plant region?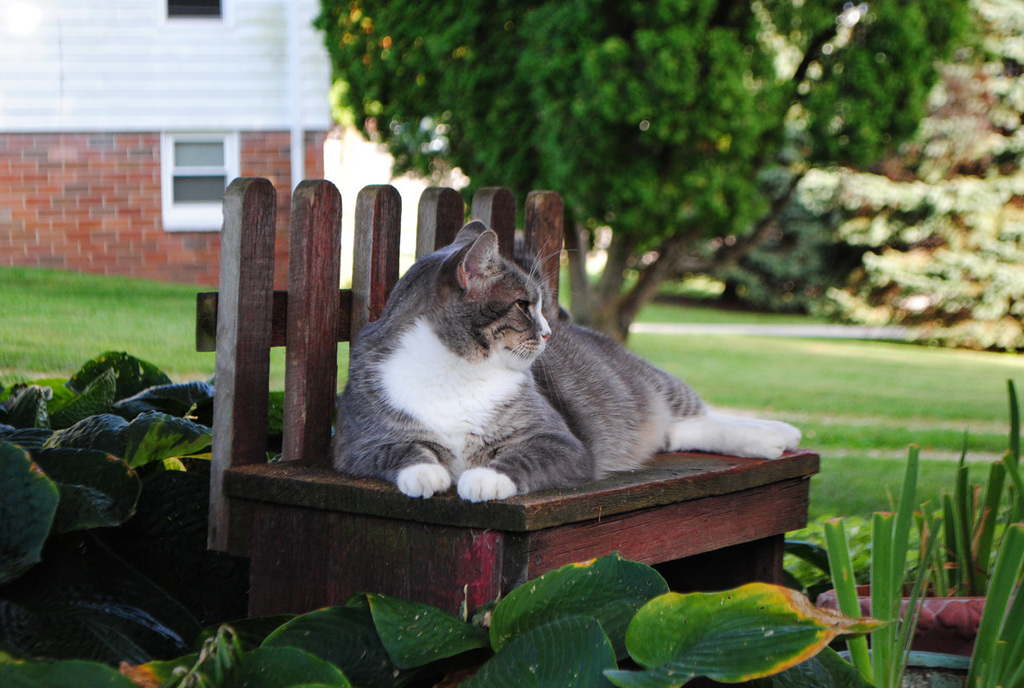
l=815, t=377, r=1023, b=685
